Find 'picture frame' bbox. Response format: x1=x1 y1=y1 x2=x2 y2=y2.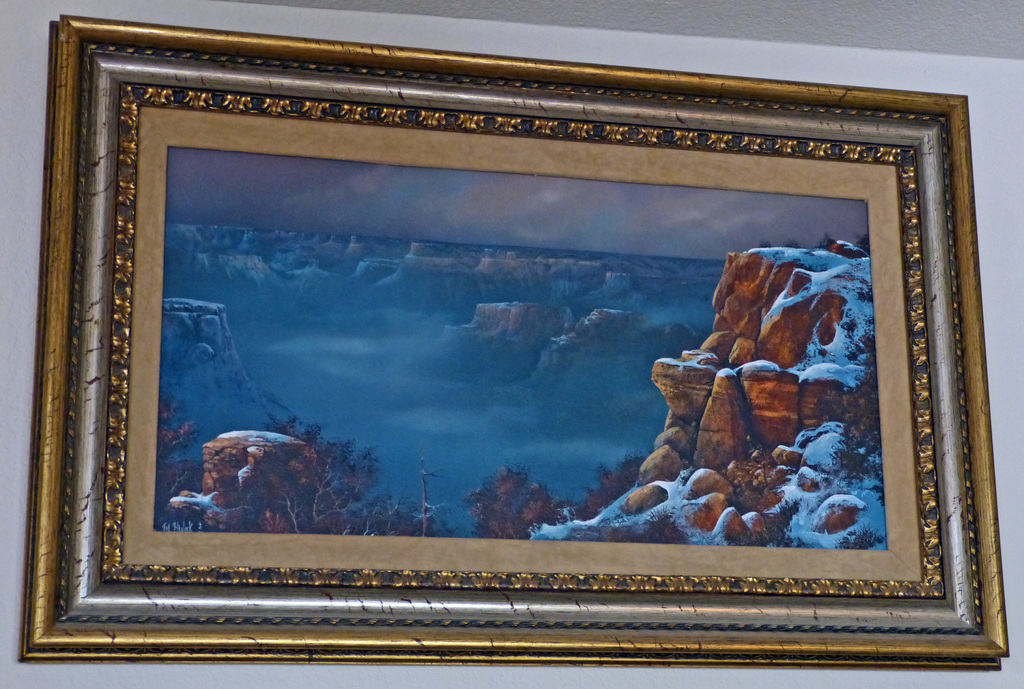
x1=24 y1=26 x2=1001 y2=672.
